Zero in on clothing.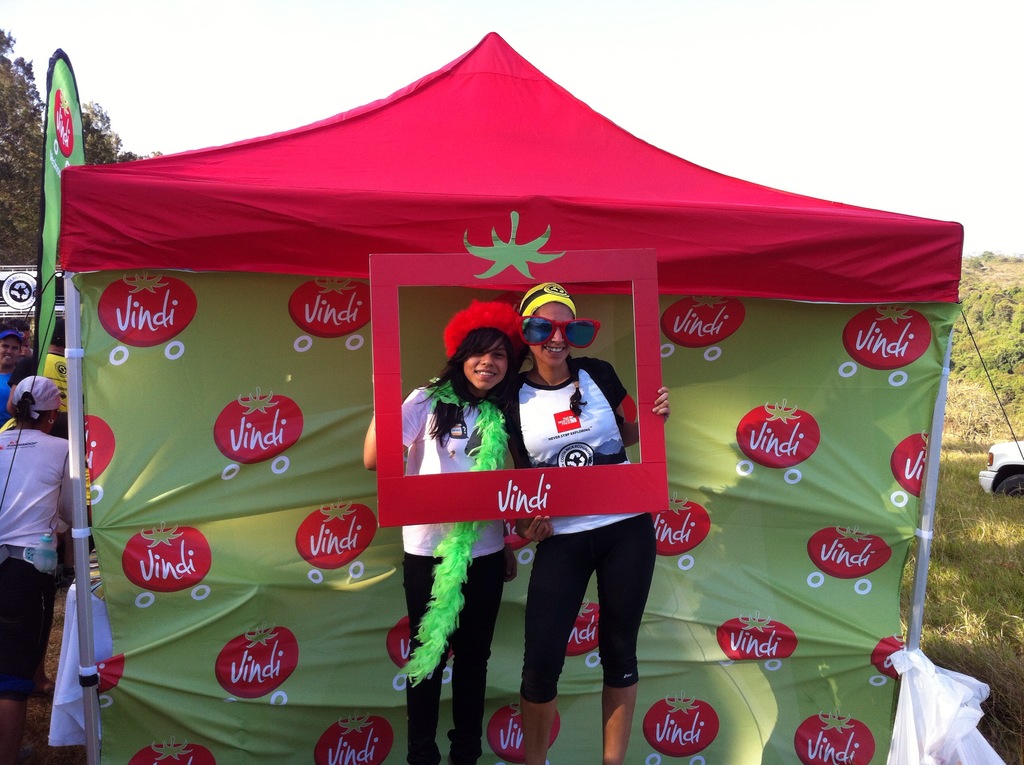
Zeroed in: box(413, 549, 504, 764).
